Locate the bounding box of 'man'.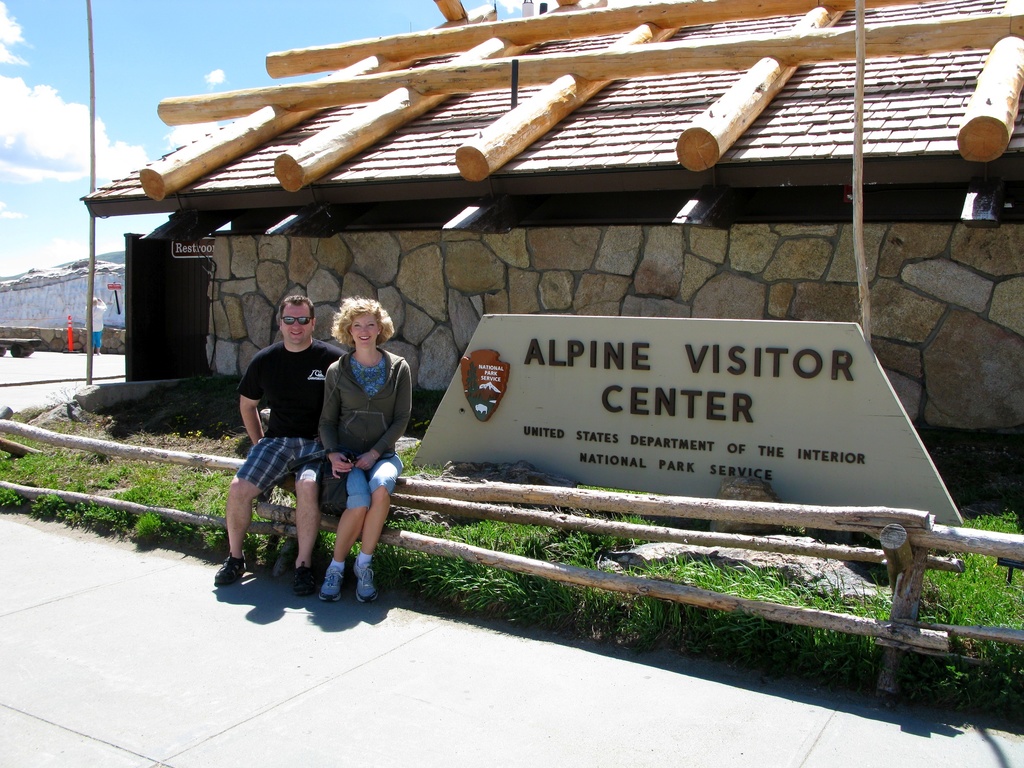
Bounding box: l=235, t=301, r=385, b=596.
